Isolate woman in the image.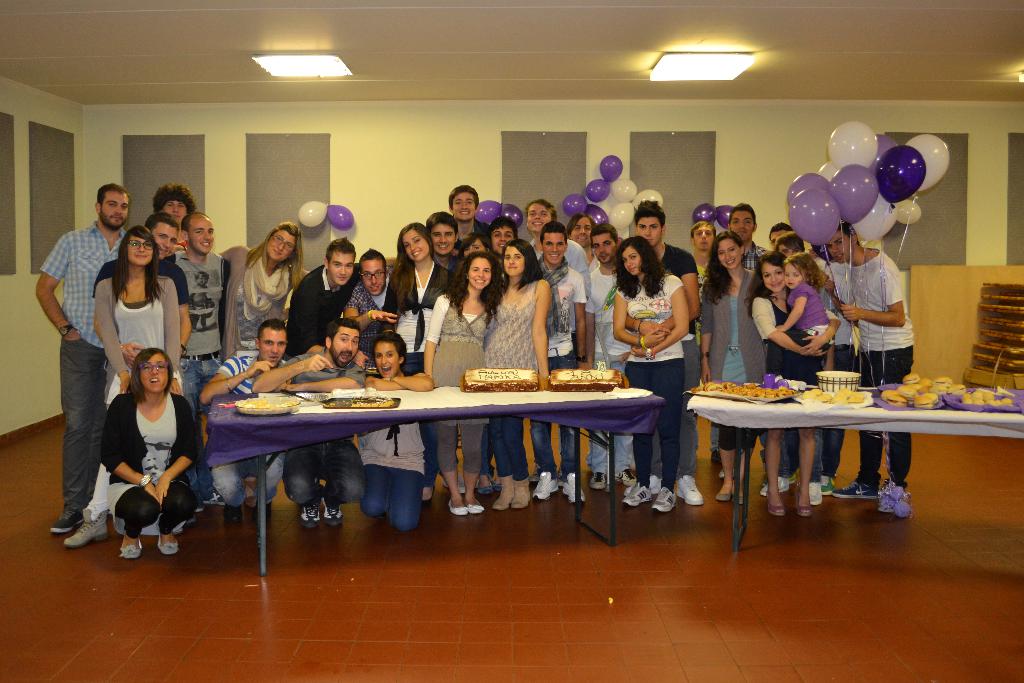
Isolated region: 698,227,765,497.
